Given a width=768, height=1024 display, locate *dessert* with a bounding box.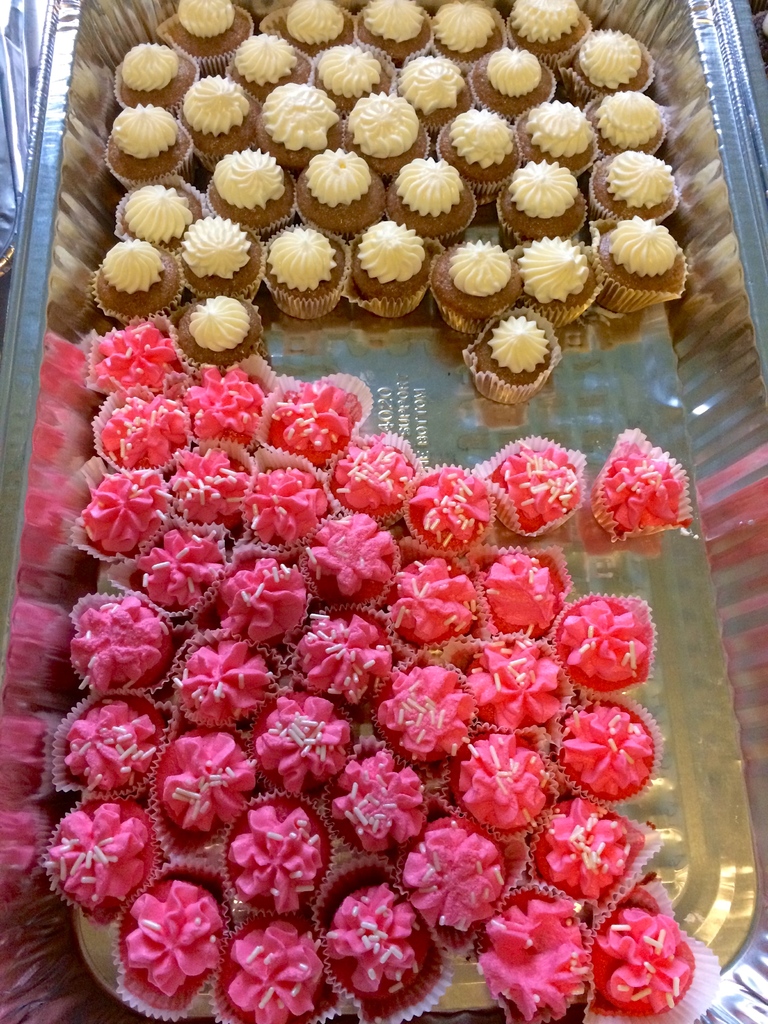
Located: (left=219, top=28, right=298, bottom=94).
